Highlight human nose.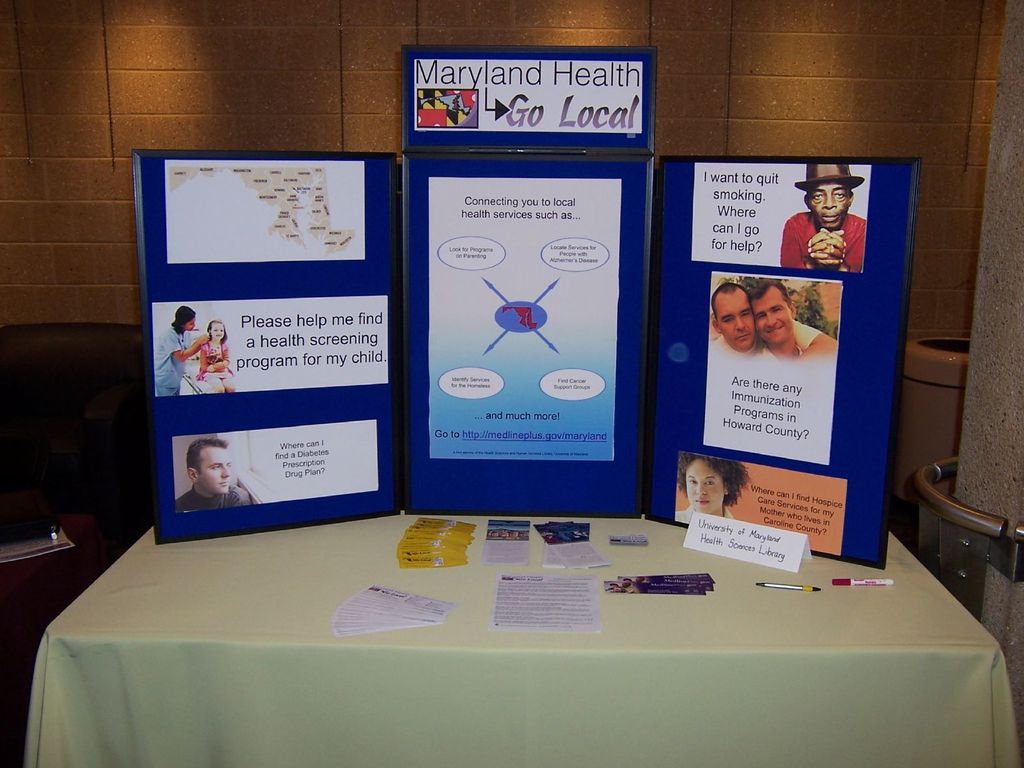
Highlighted region: locate(735, 316, 746, 330).
